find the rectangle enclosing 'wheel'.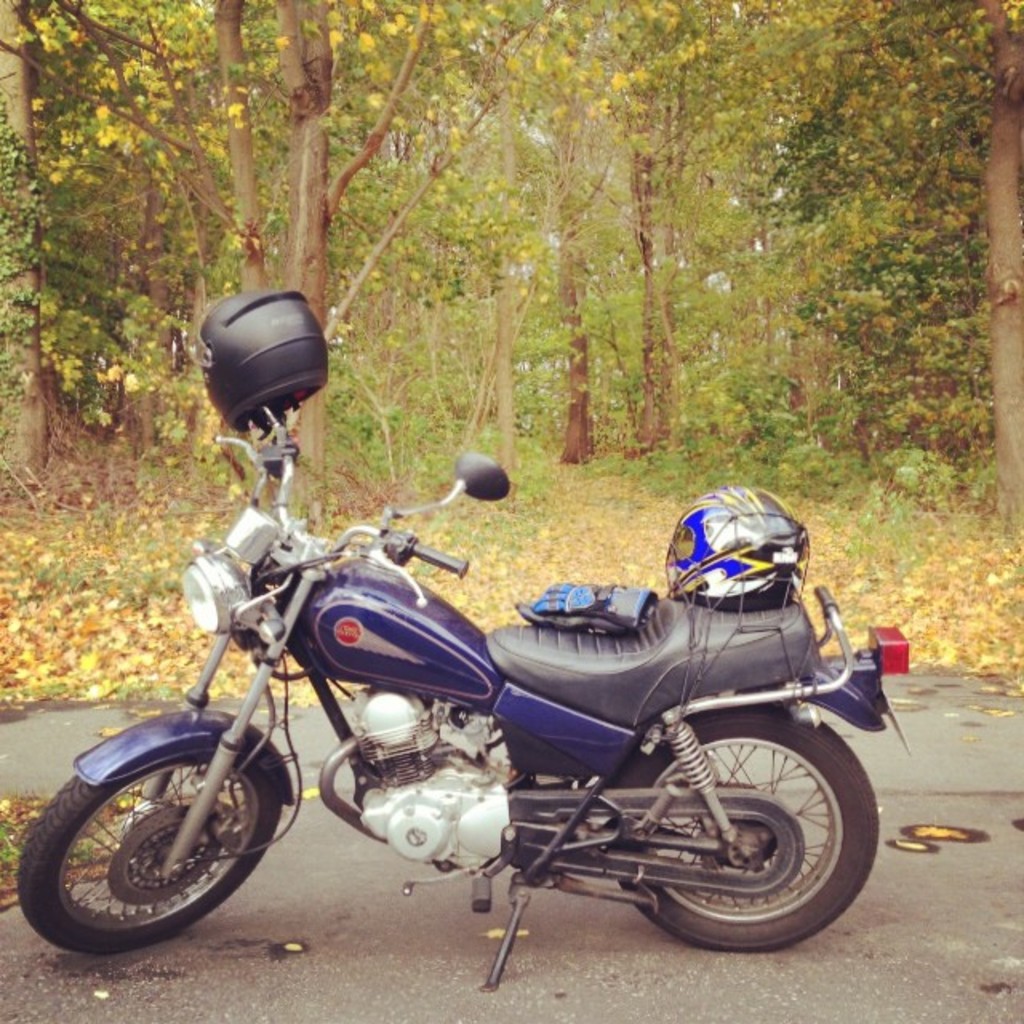
bbox(37, 738, 277, 950).
